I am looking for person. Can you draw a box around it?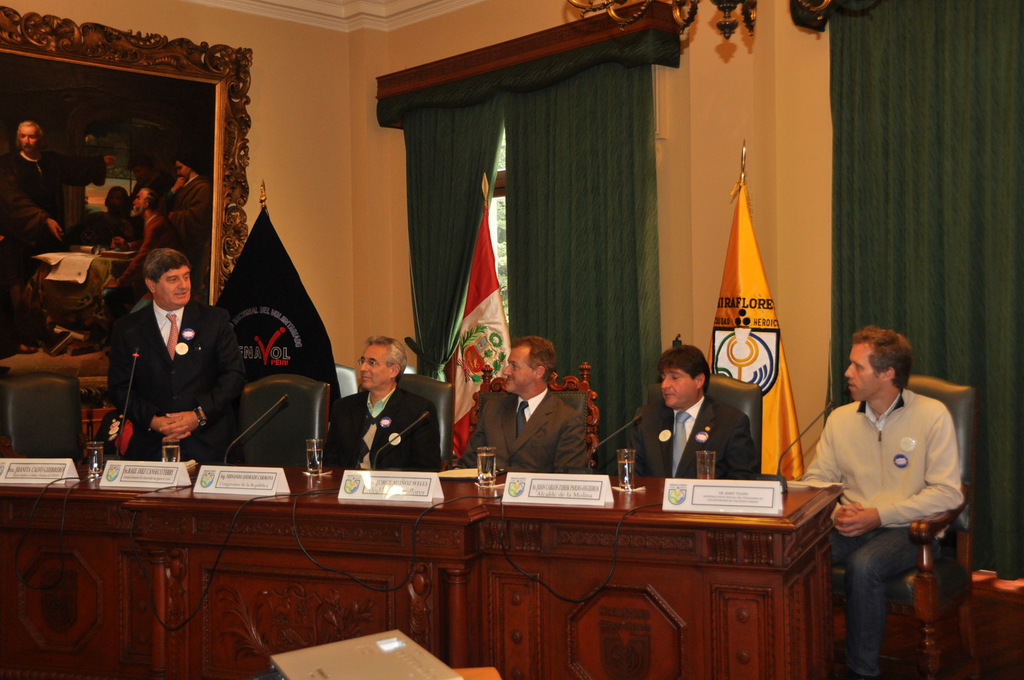
Sure, the bounding box is {"x1": 106, "y1": 238, "x2": 245, "y2": 466}.
